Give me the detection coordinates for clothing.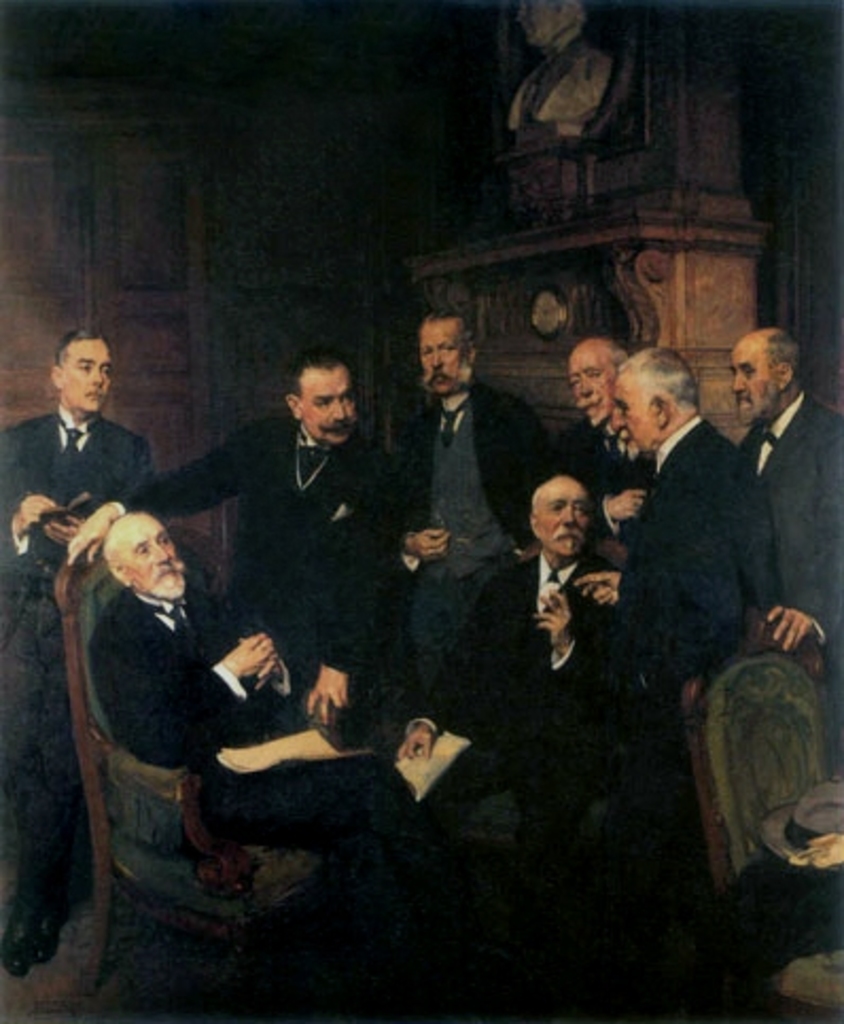
detection(380, 388, 549, 674).
